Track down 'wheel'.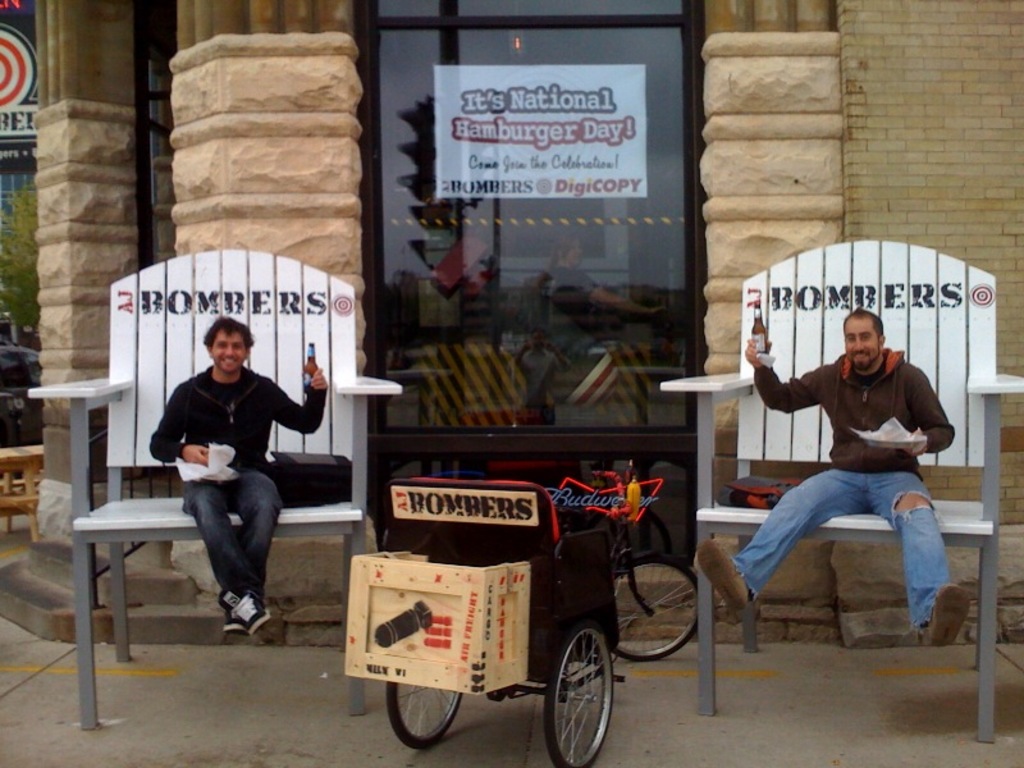
Tracked to bbox=(547, 636, 611, 758).
